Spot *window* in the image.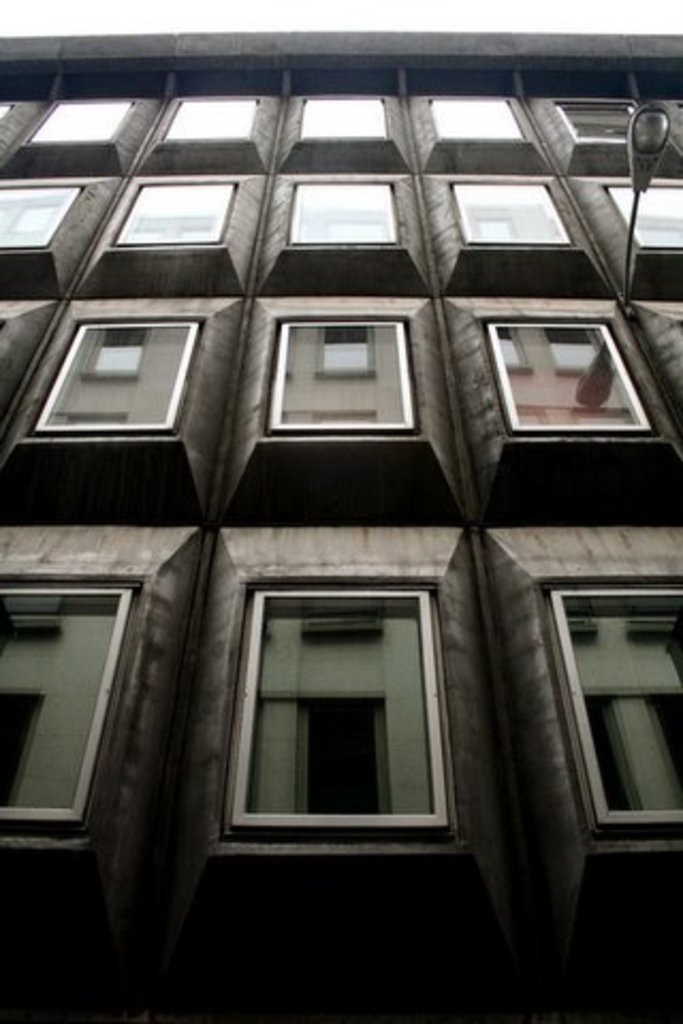
*window* found at l=239, t=578, r=452, b=853.
